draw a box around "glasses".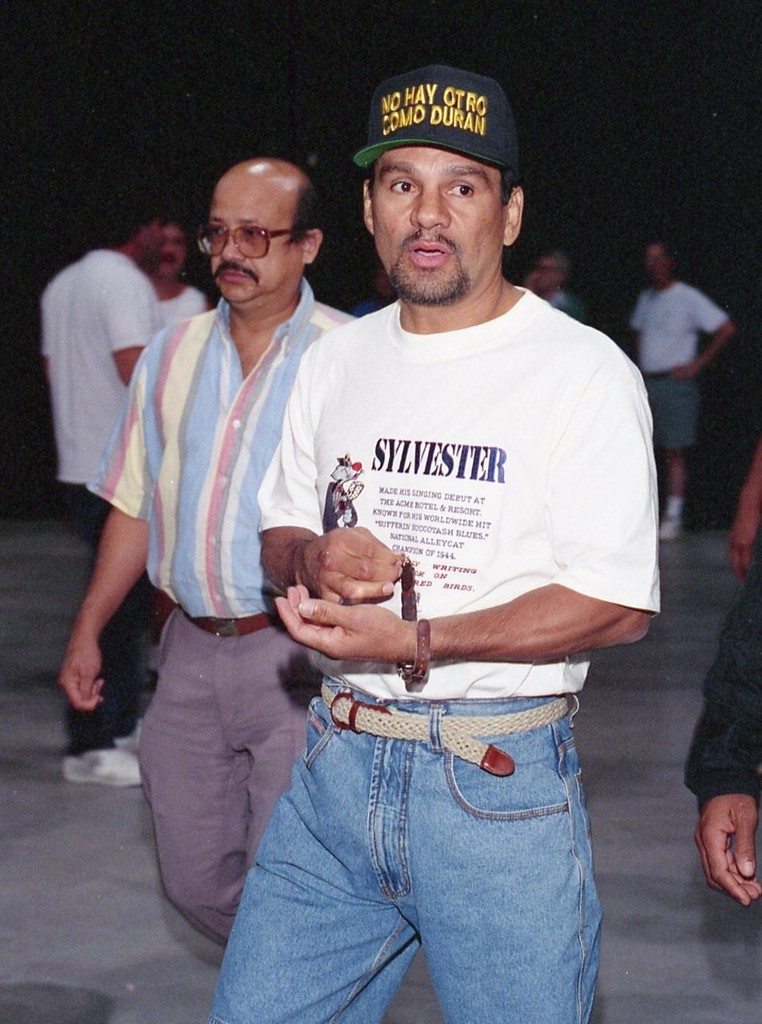
{"x1": 195, "y1": 201, "x2": 318, "y2": 255}.
